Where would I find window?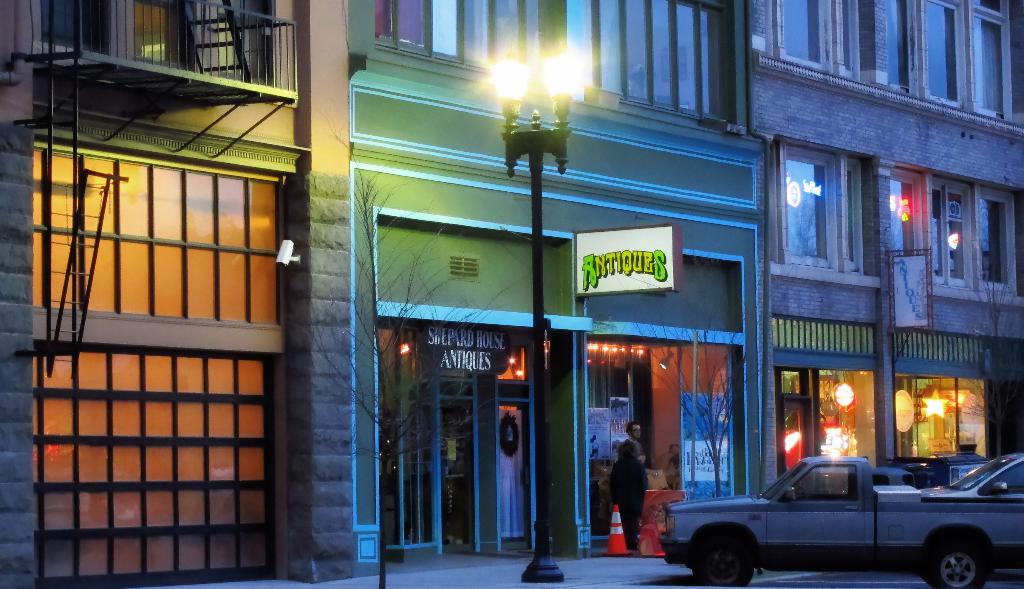
At BBox(774, 0, 829, 70).
